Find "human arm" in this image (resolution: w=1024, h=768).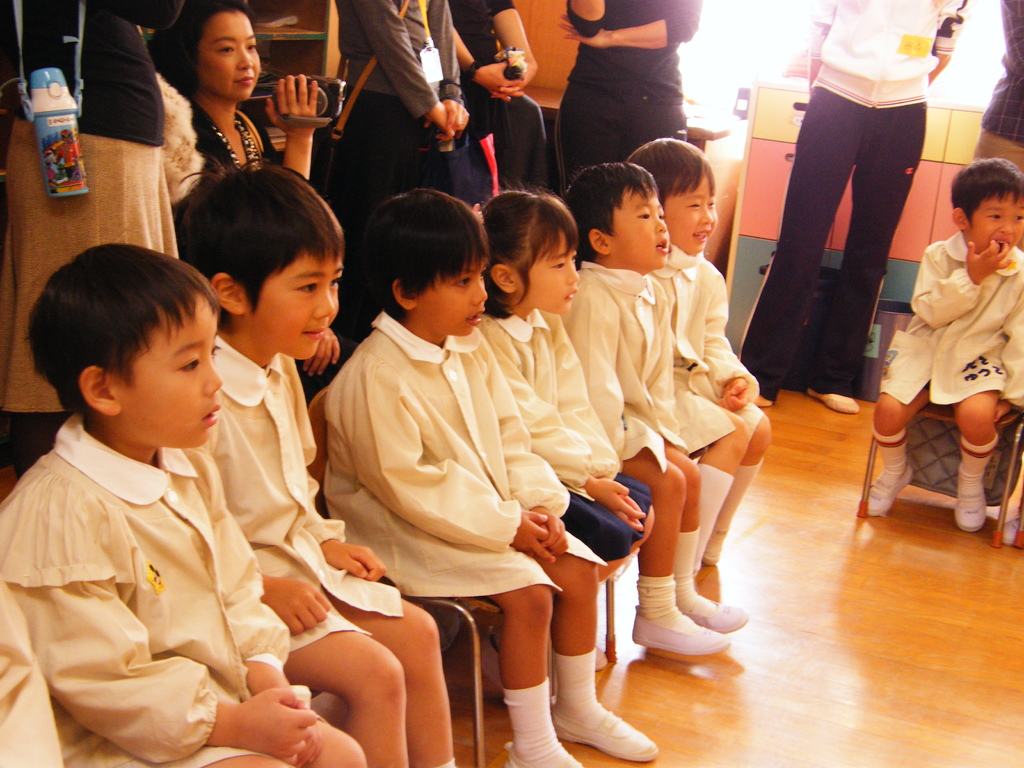
select_region(263, 82, 319, 182).
